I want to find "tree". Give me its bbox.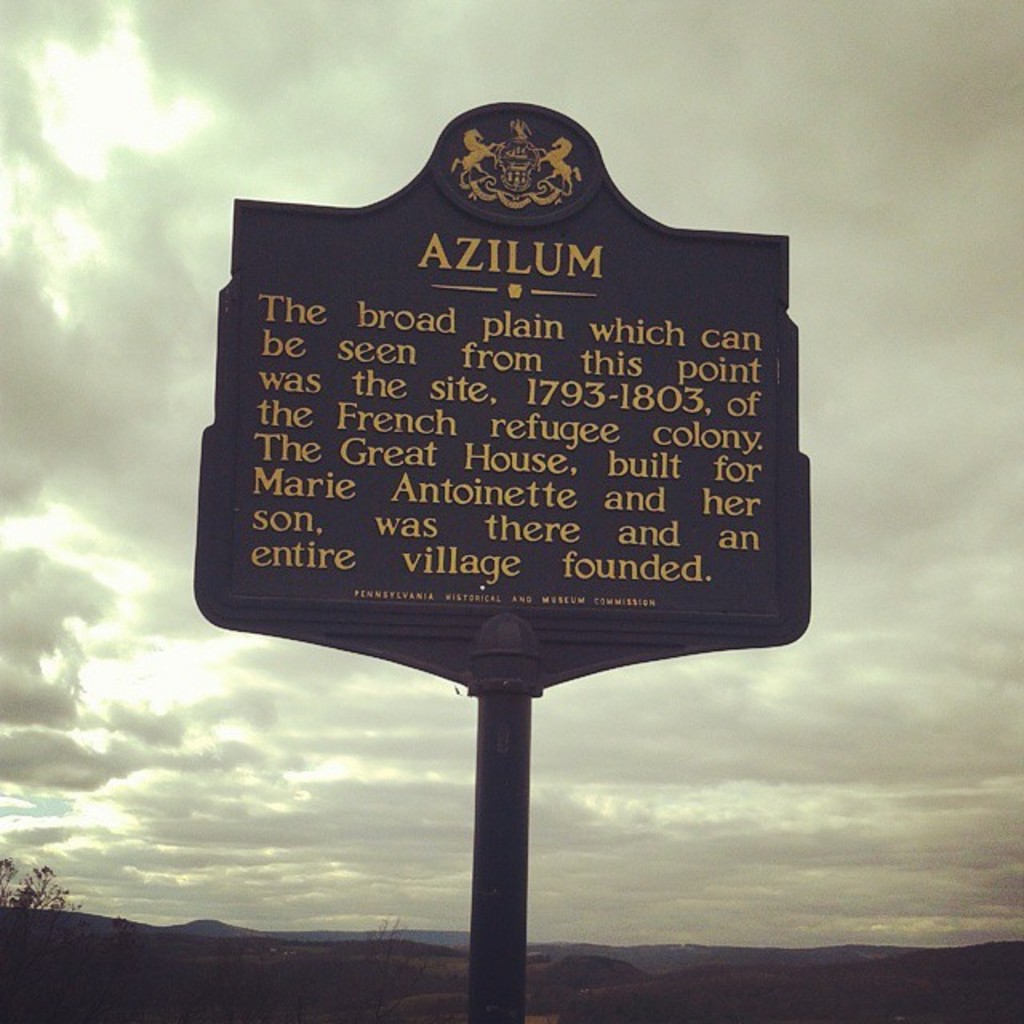
{"x1": 341, "y1": 909, "x2": 426, "y2": 1022}.
